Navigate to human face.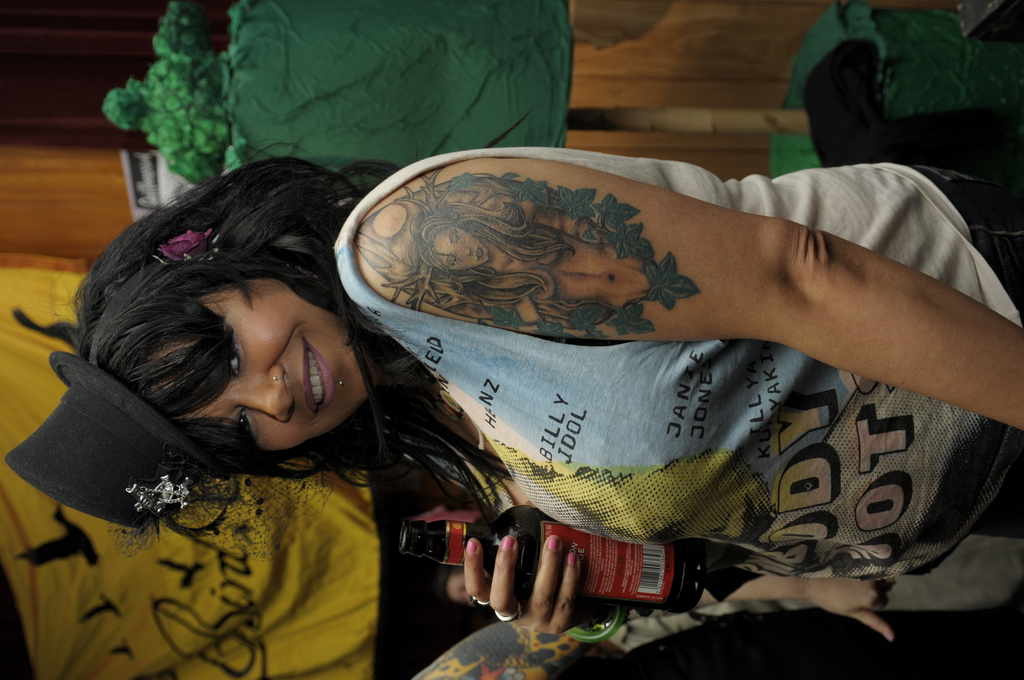
Navigation target: 182 283 366 447.
